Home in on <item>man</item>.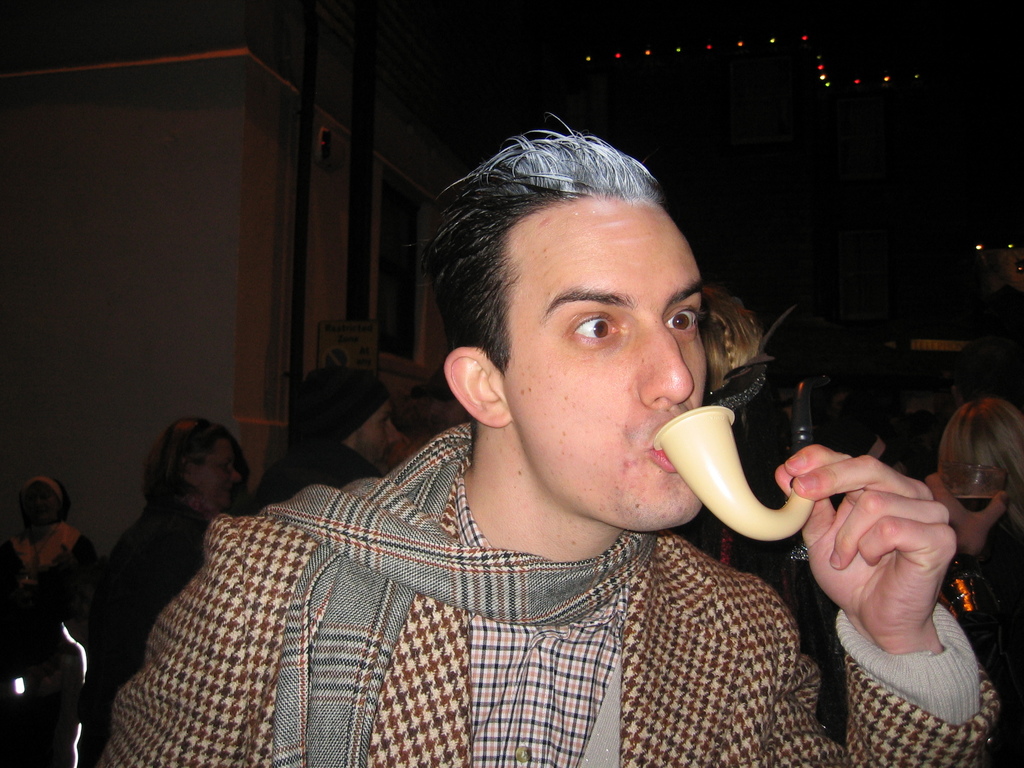
Homed in at left=97, top=130, right=1004, bottom=767.
